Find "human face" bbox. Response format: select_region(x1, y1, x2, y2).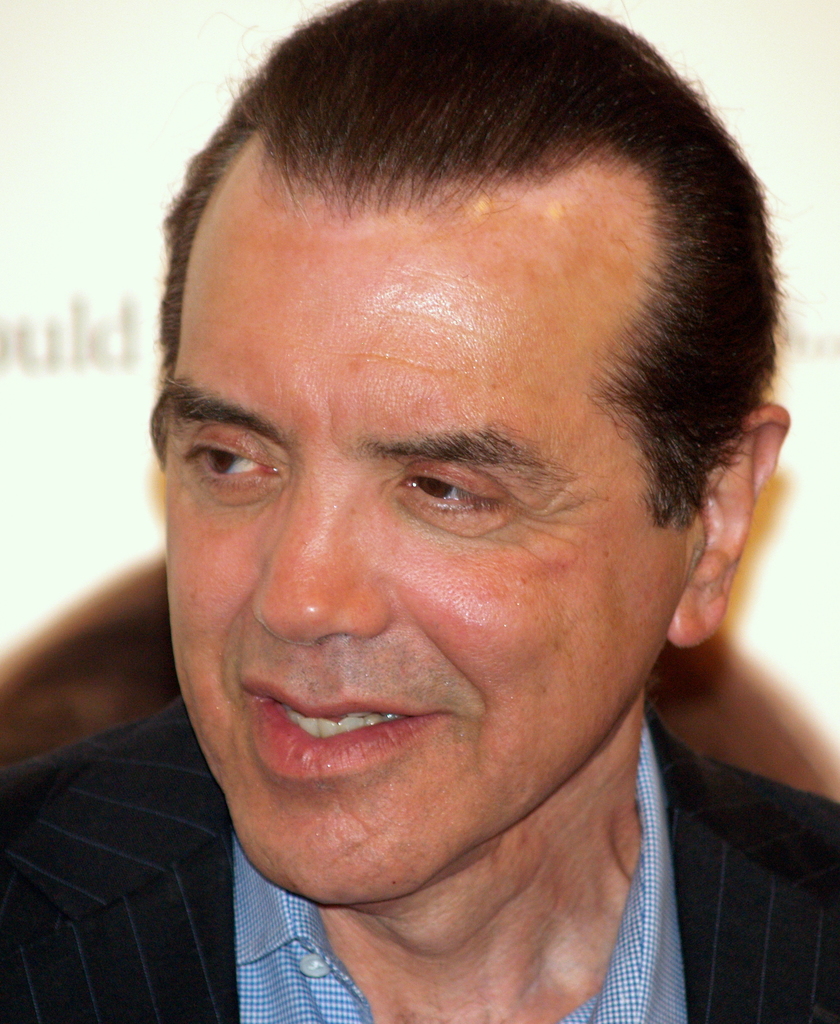
select_region(163, 216, 675, 905).
